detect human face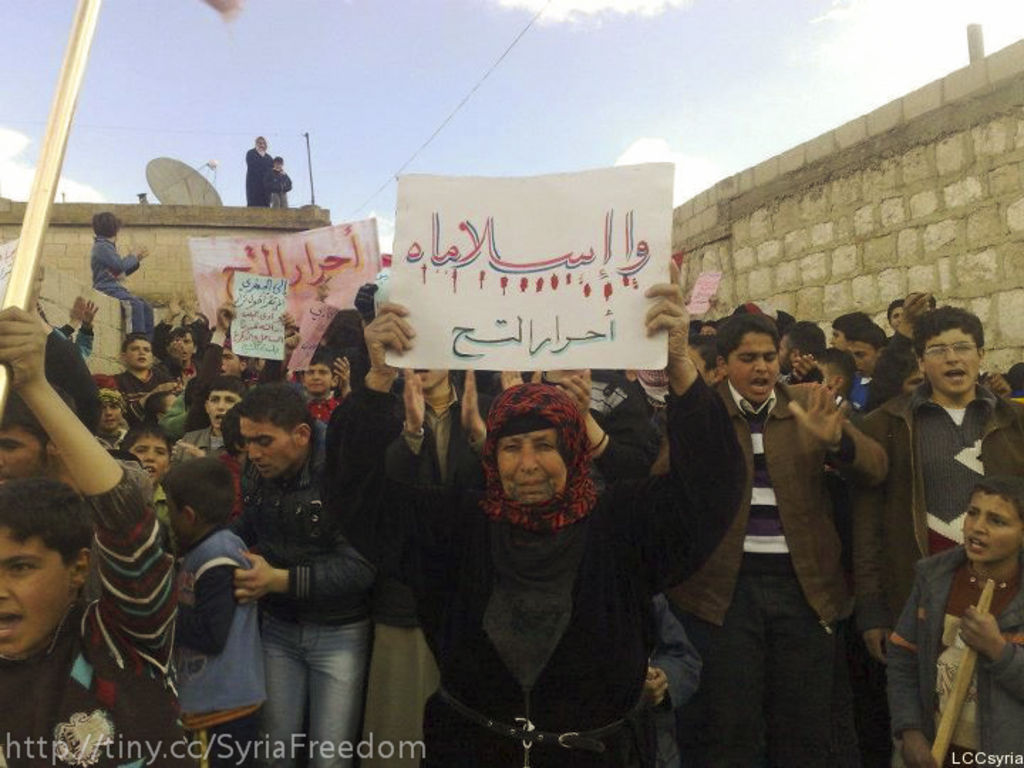
{"left": 255, "top": 132, "right": 267, "bottom": 152}
